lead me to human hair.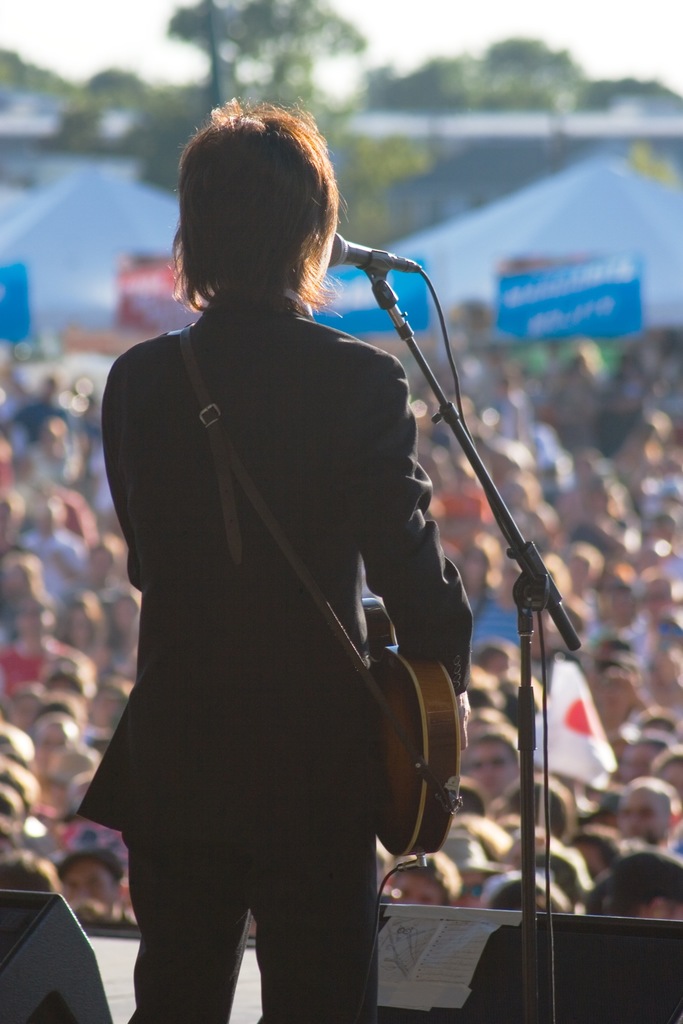
Lead to x1=537 y1=848 x2=598 y2=899.
